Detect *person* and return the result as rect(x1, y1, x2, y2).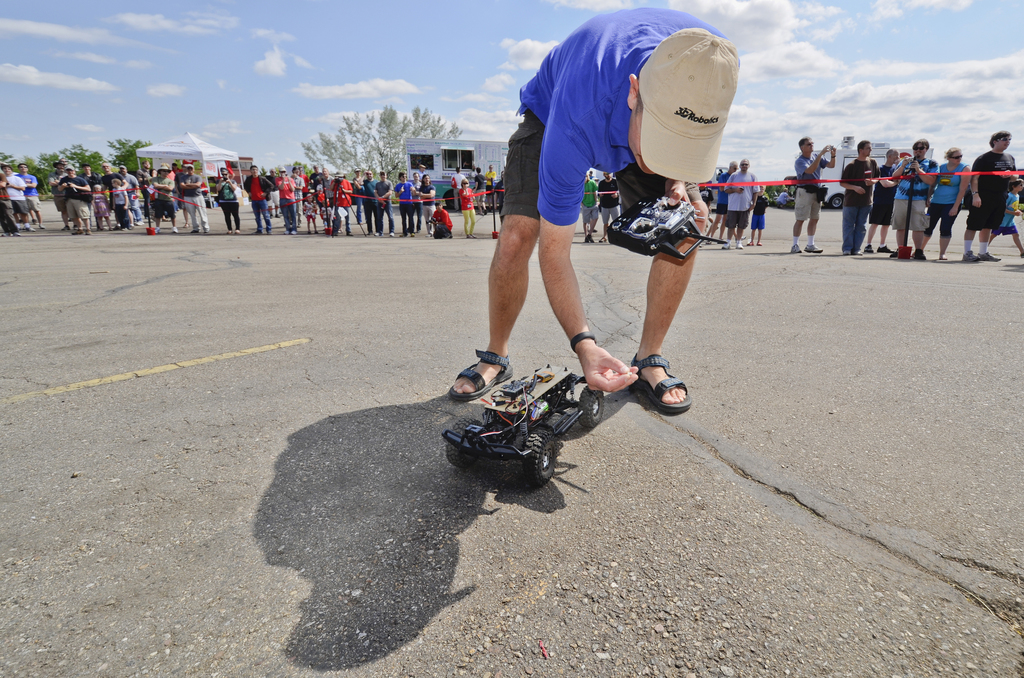
rect(378, 174, 393, 236).
